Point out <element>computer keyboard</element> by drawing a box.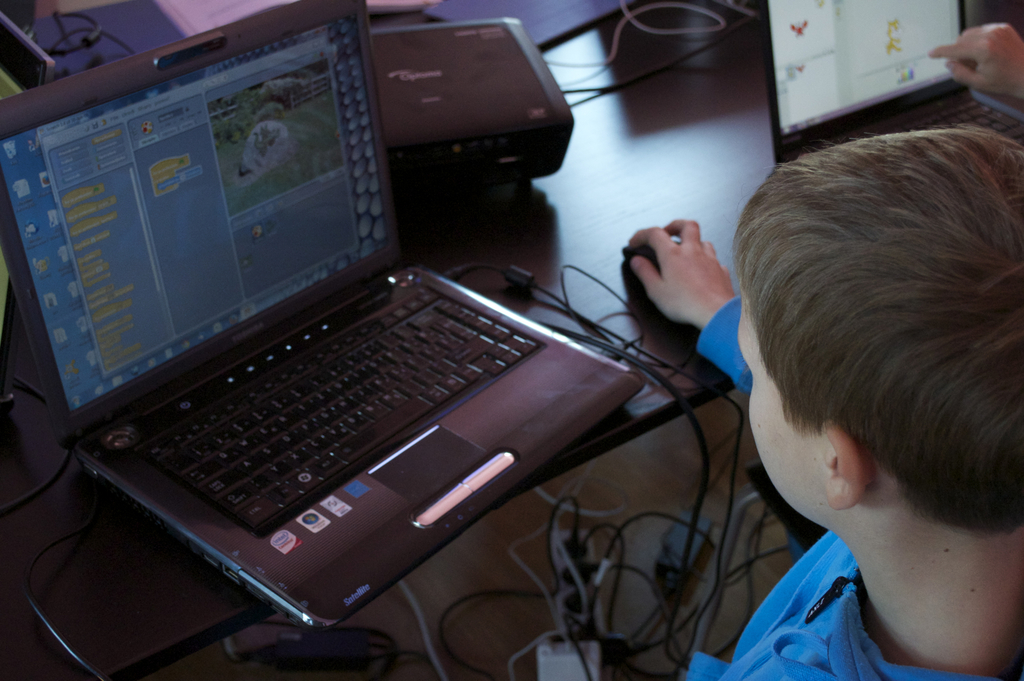
x1=820, y1=90, x2=1023, y2=147.
